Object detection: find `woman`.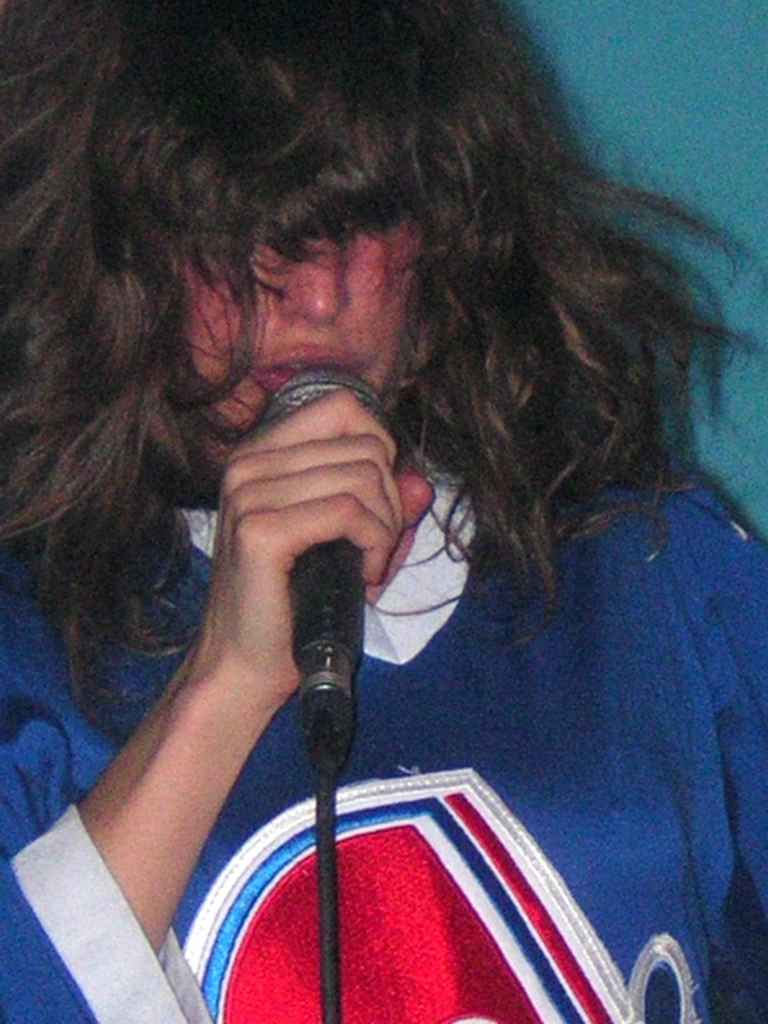
crop(43, 0, 767, 1023).
